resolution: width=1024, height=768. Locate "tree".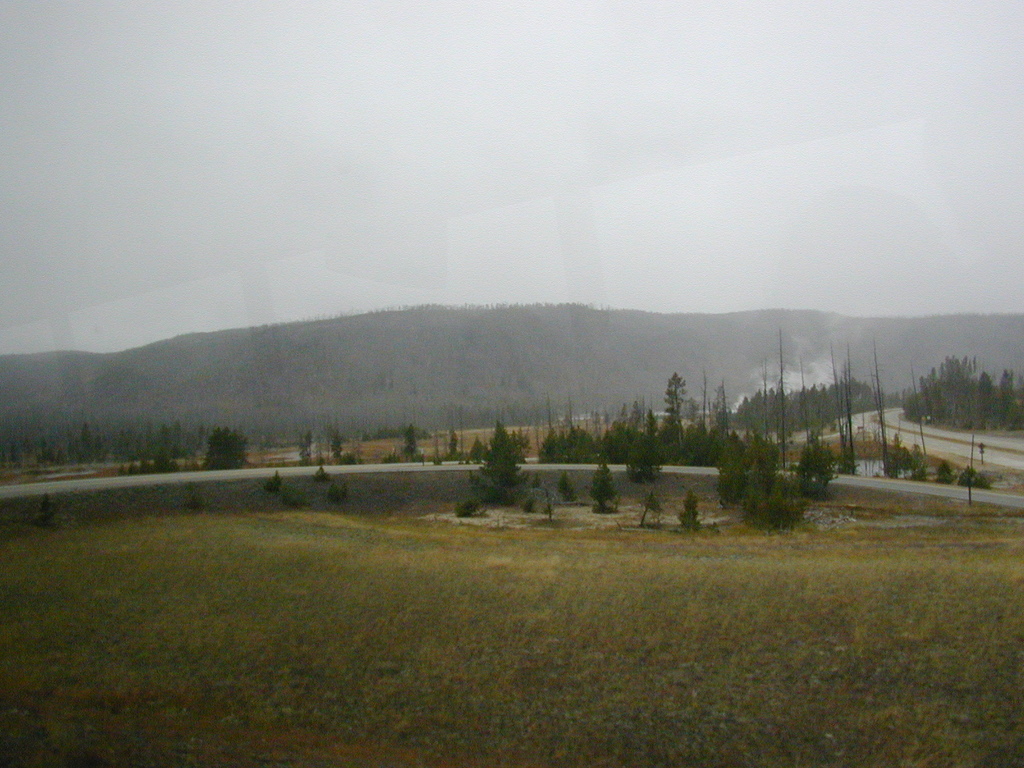
bbox(722, 428, 753, 514).
